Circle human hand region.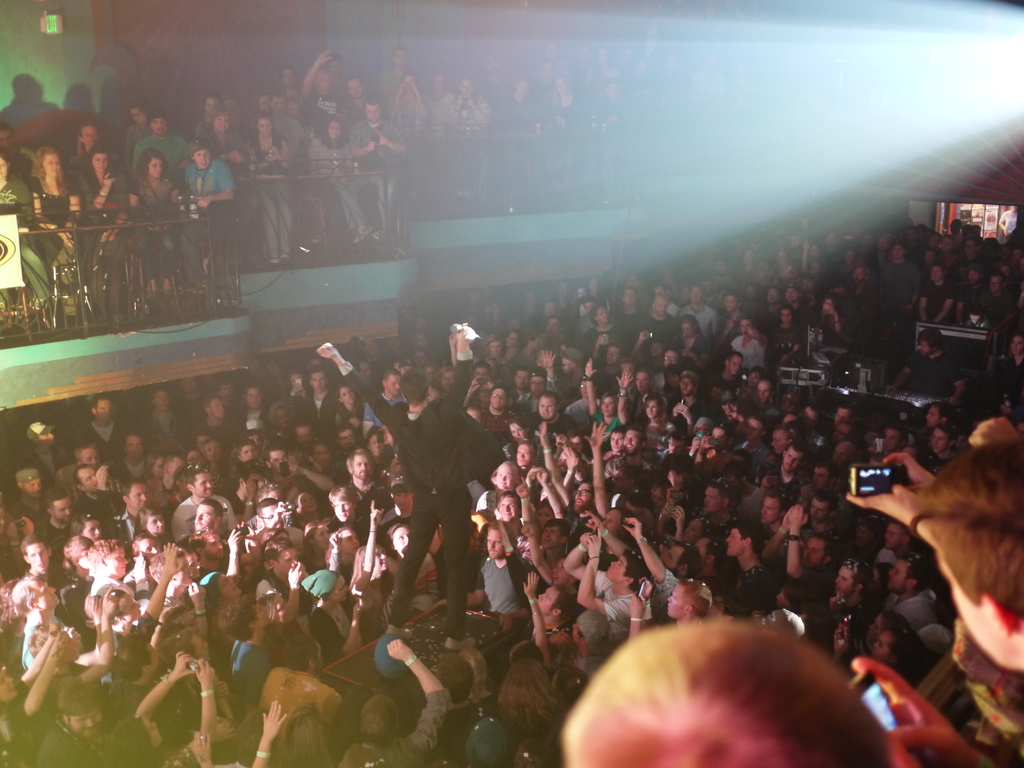
Region: Rect(659, 502, 671, 522).
